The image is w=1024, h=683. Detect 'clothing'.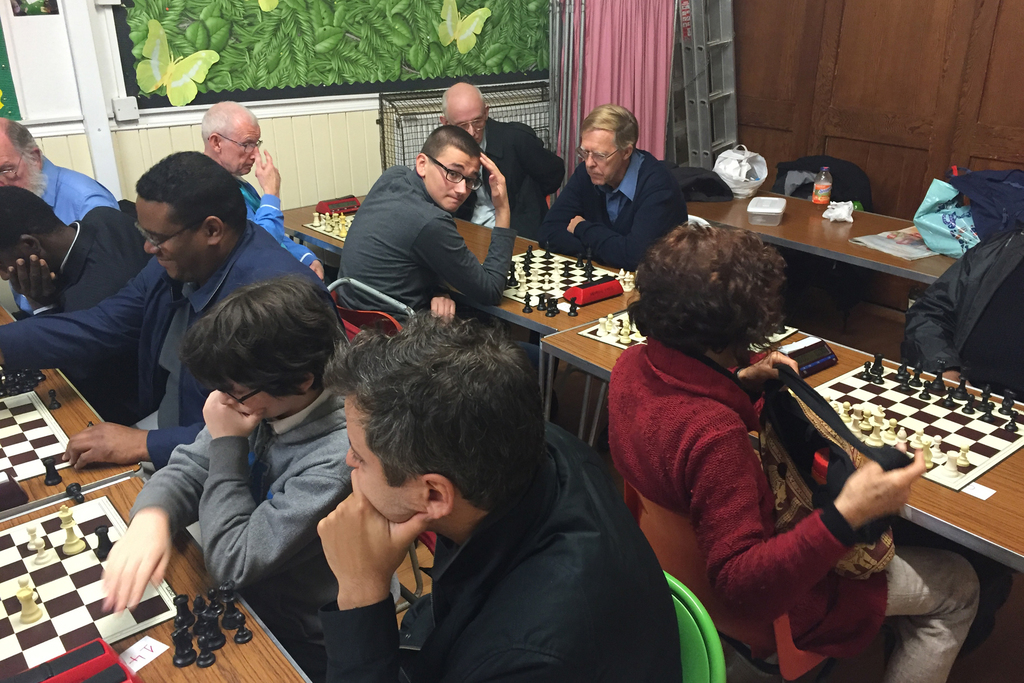
Detection: 627/277/916/657.
